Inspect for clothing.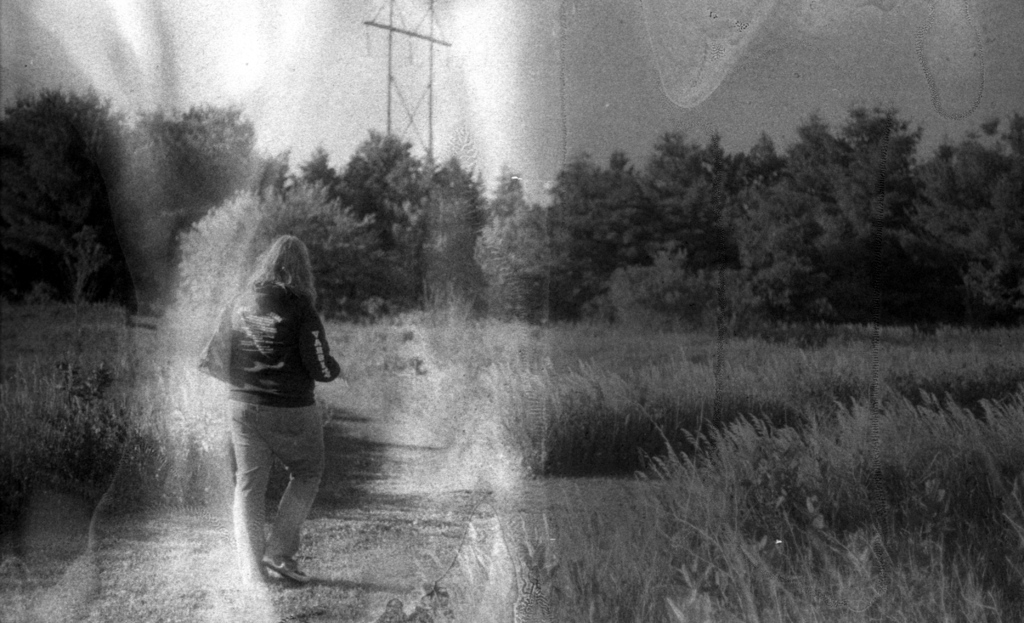
Inspection: [left=230, top=278, right=340, bottom=403].
